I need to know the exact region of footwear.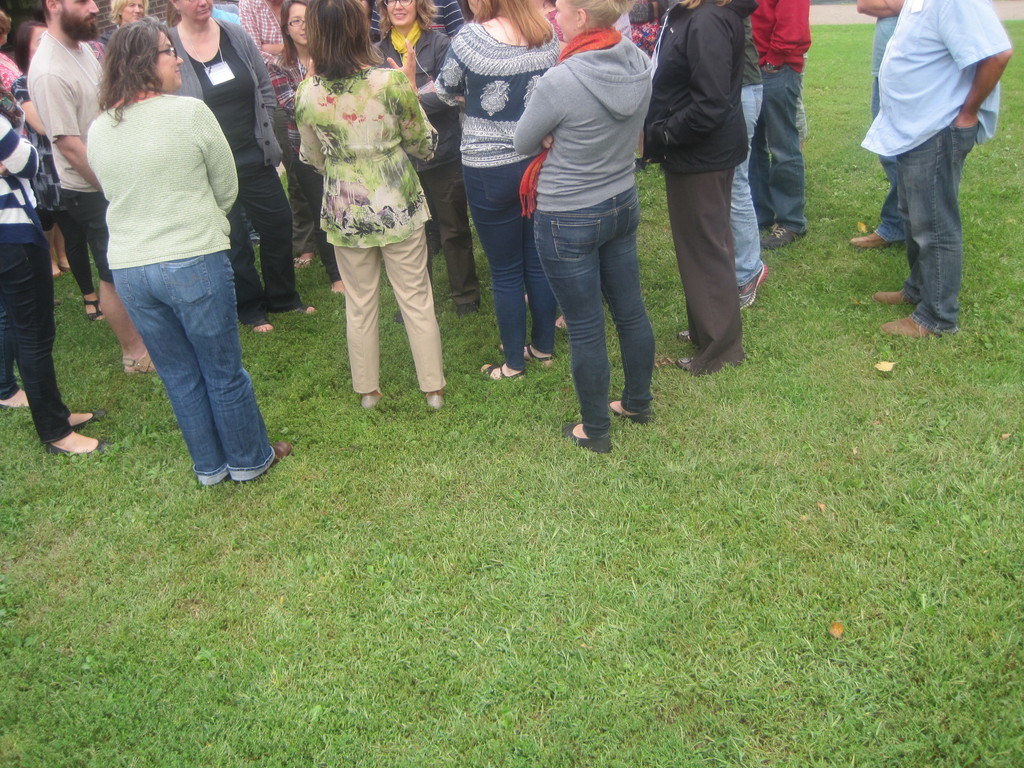
Region: box(481, 364, 526, 385).
